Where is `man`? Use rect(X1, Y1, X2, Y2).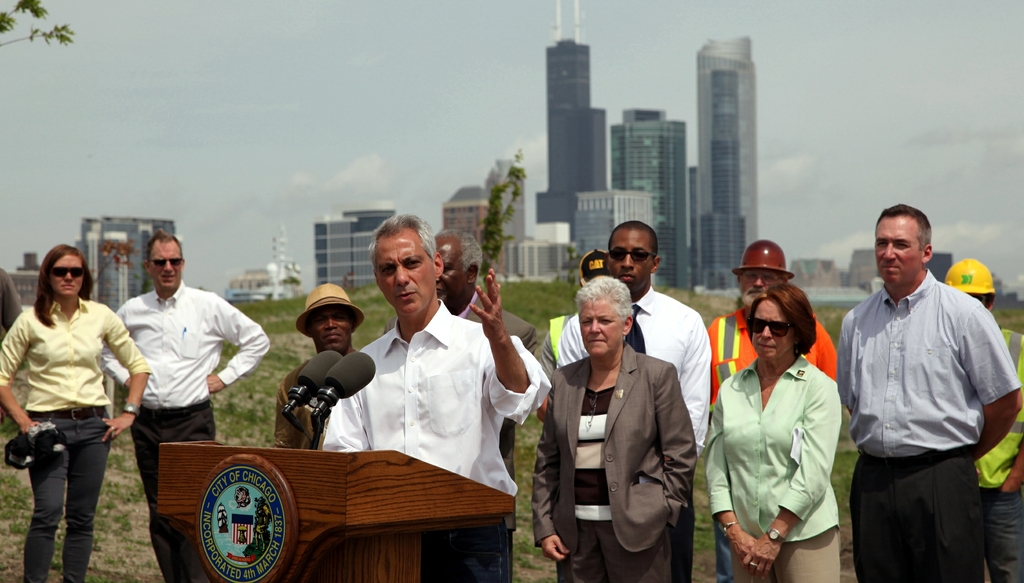
rect(575, 246, 614, 310).
